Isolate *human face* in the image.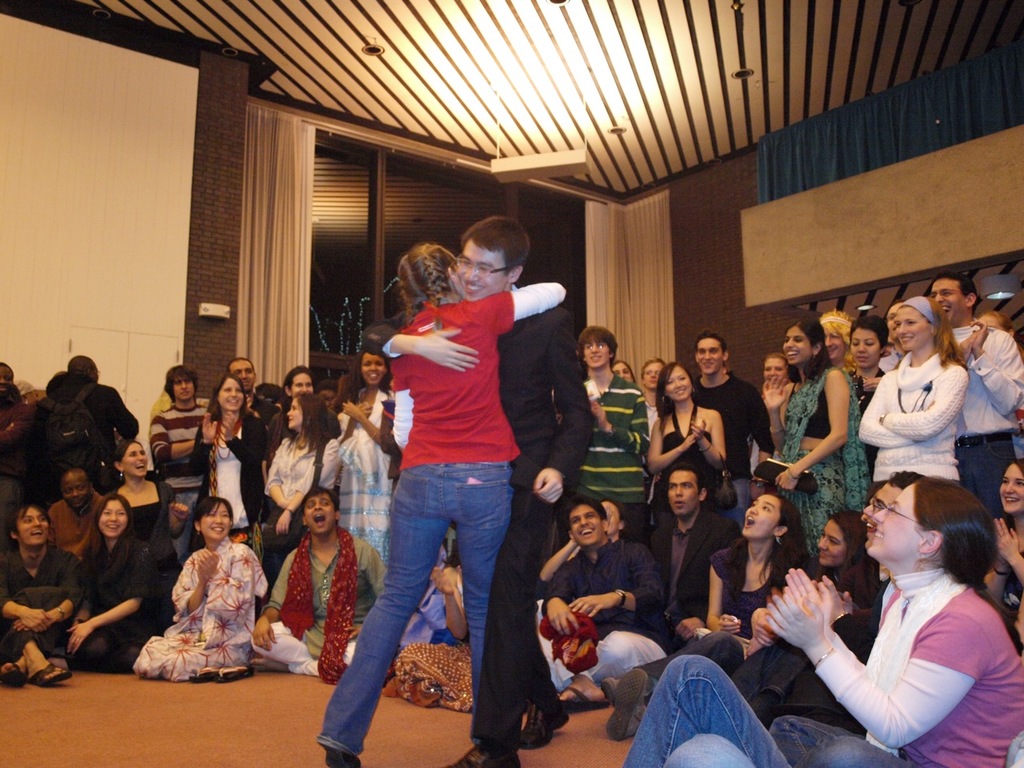
Isolated region: 866,485,926,555.
